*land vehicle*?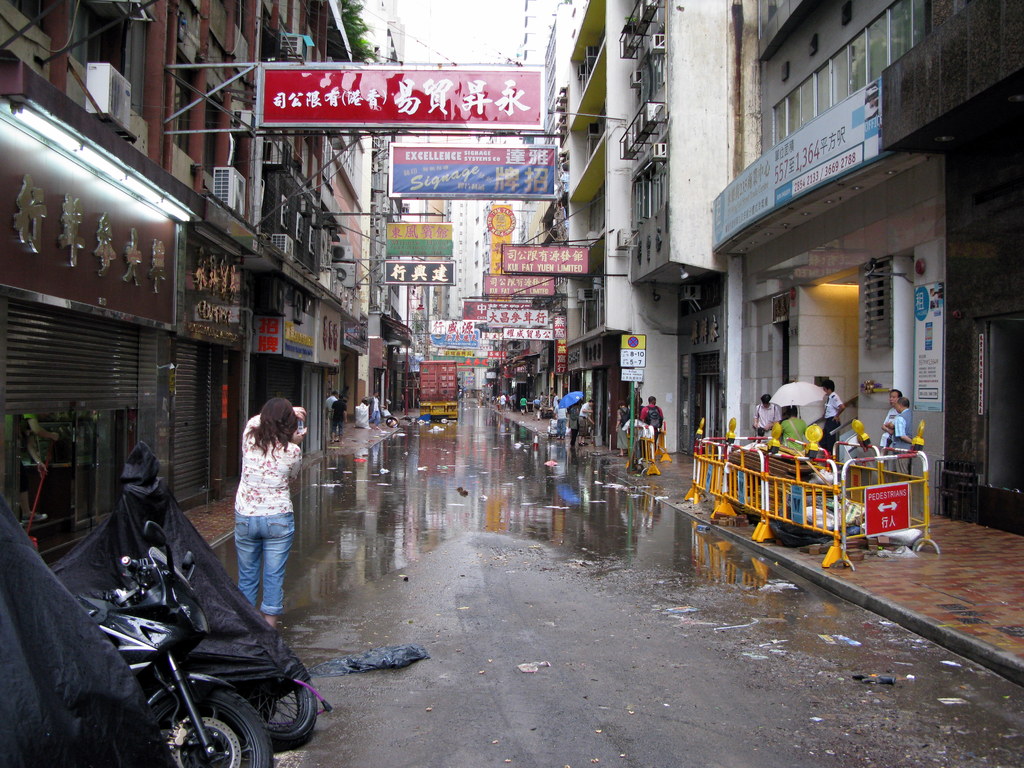
detection(419, 357, 464, 422)
